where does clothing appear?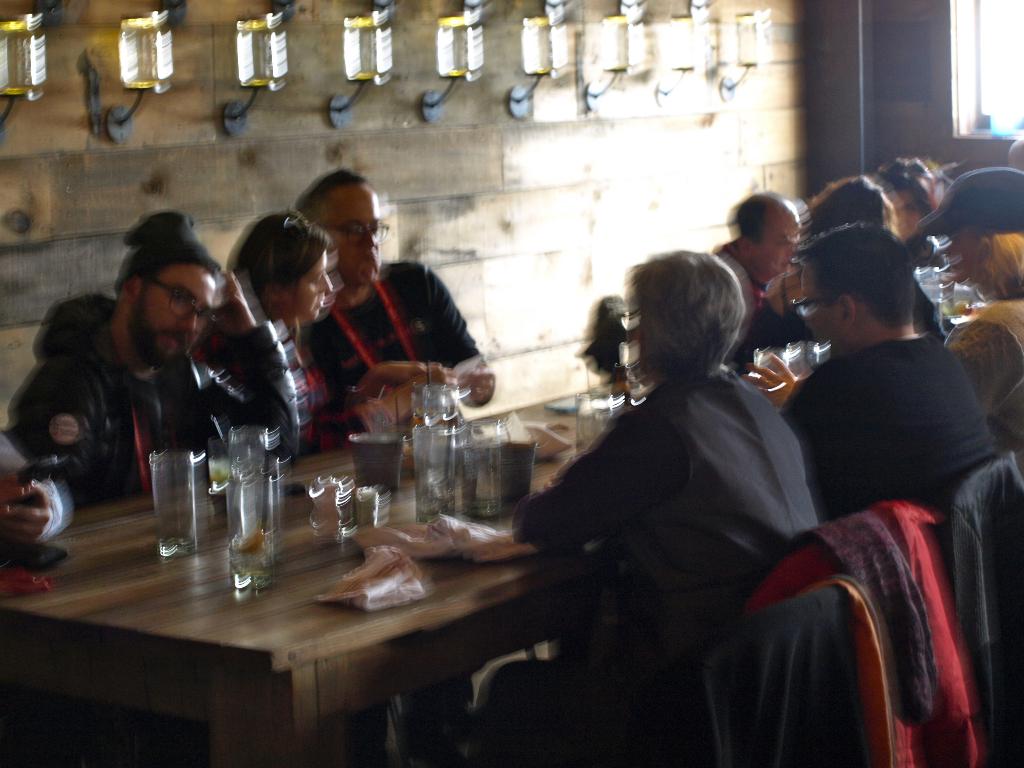
Appears at left=302, top=257, right=490, bottom=438.
